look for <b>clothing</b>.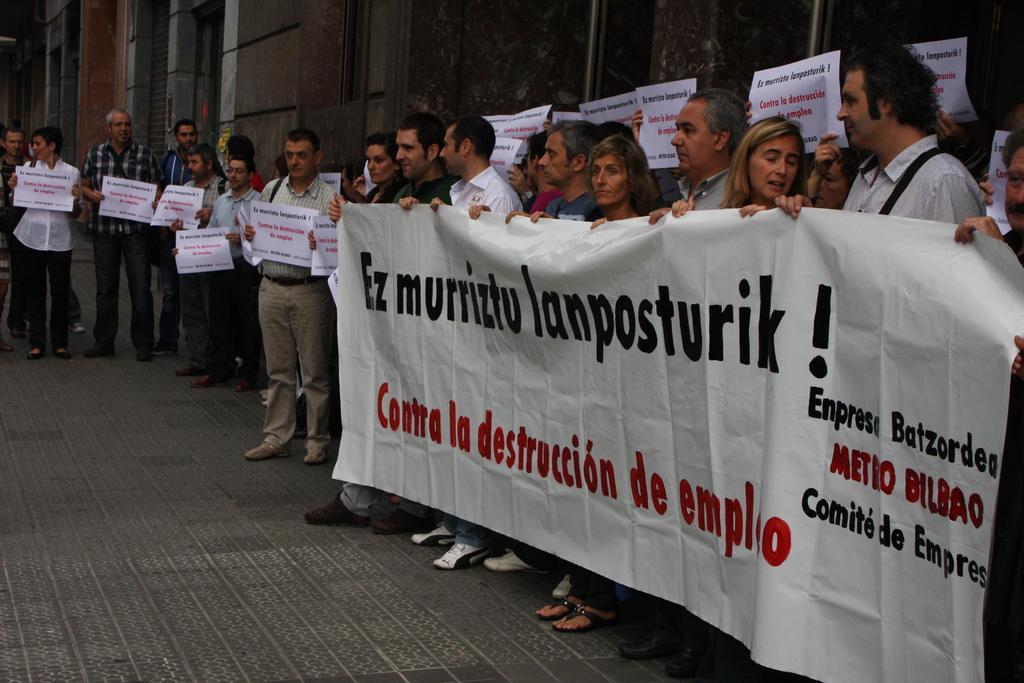
Found: 332/167/447/525.
